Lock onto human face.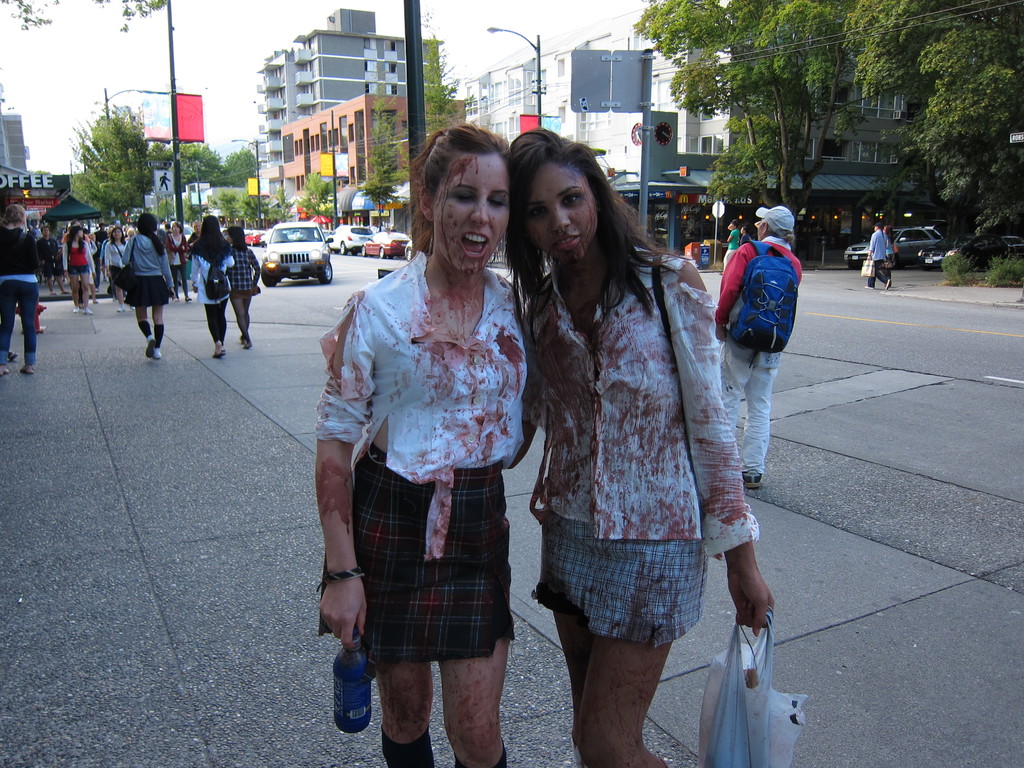
Locked: l=114, t=232, r=123, b=243.
